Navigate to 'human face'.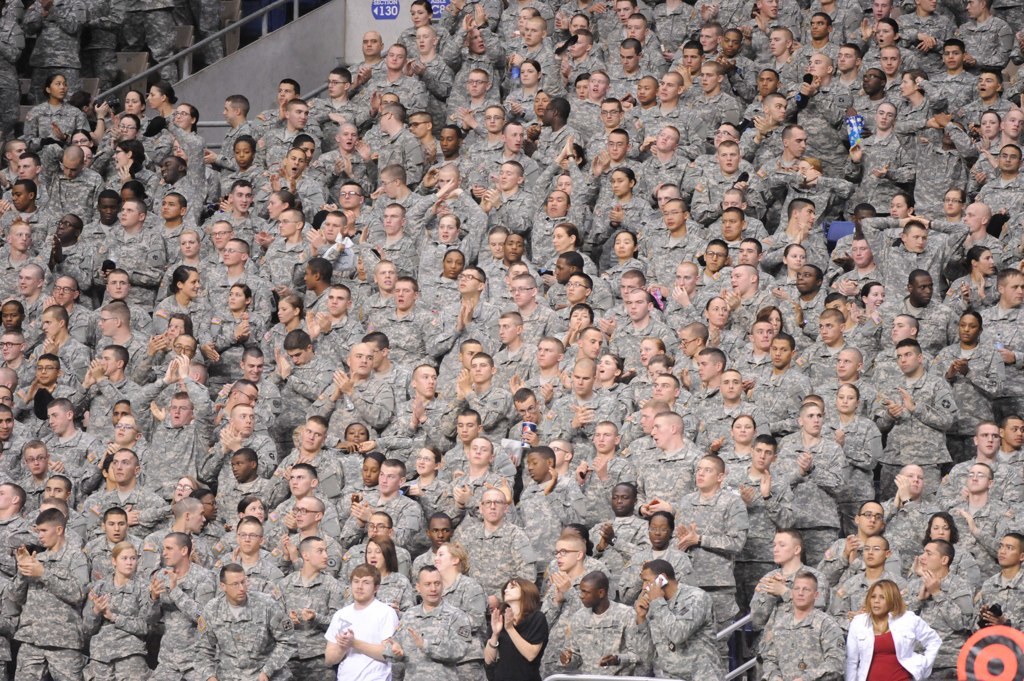
Navigation target: Rect(610, 230, 633, 258).
